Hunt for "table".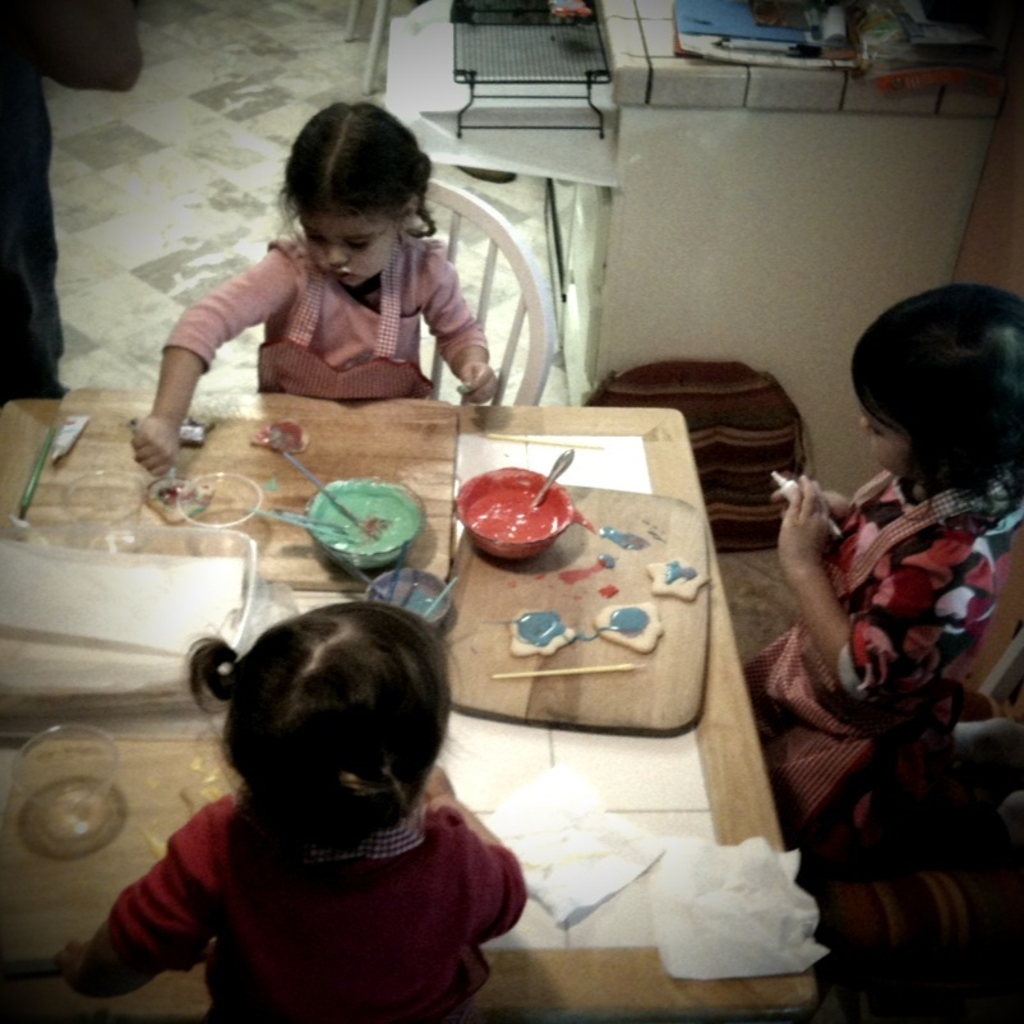
Hunted down at x1=0 y1=377 x2=820 y2=1021.
